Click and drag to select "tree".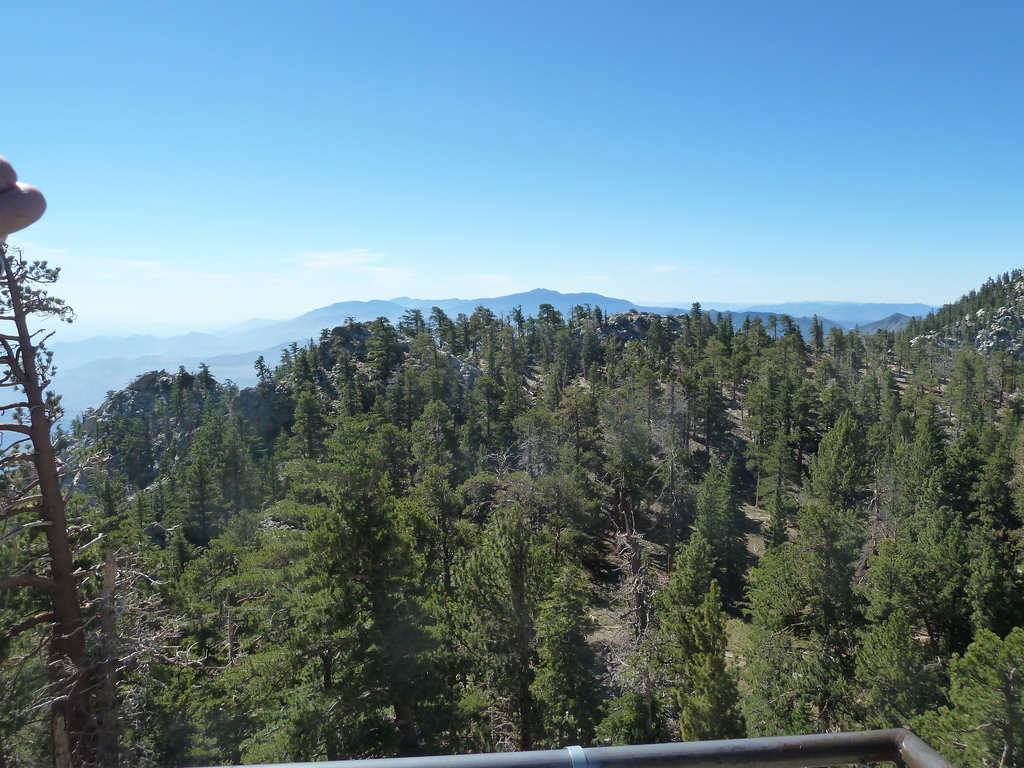
Selection: box=[223, 422, 474, 767].
